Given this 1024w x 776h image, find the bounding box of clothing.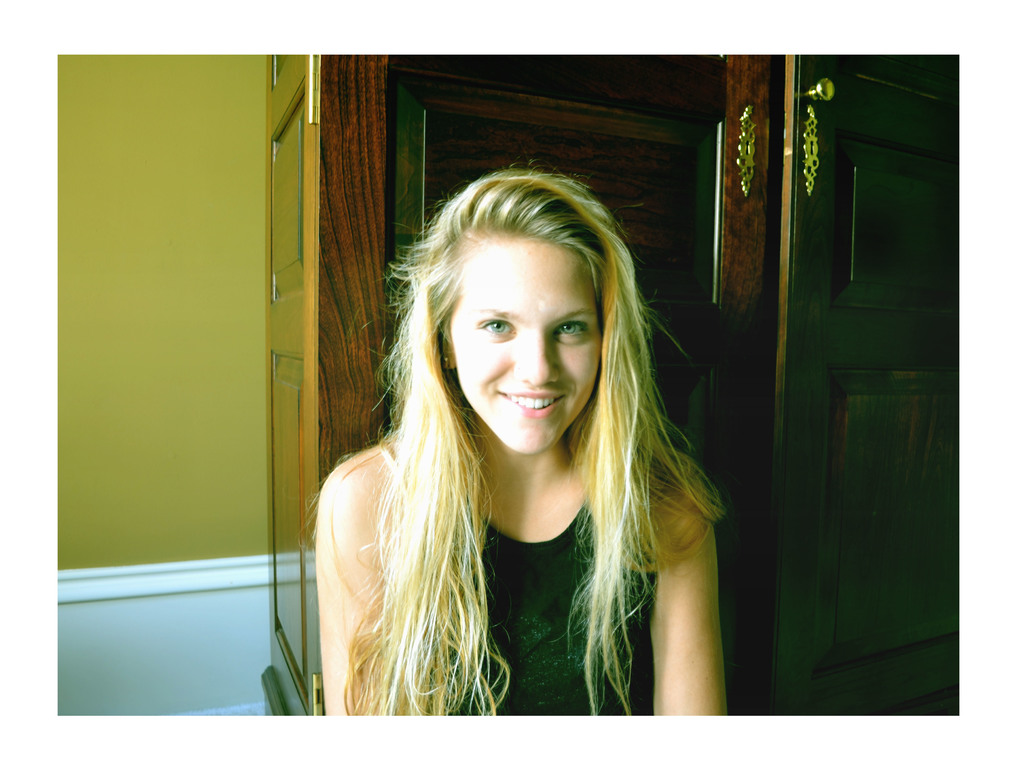
(x1=422, y1=490, x2=652, y2=720).
